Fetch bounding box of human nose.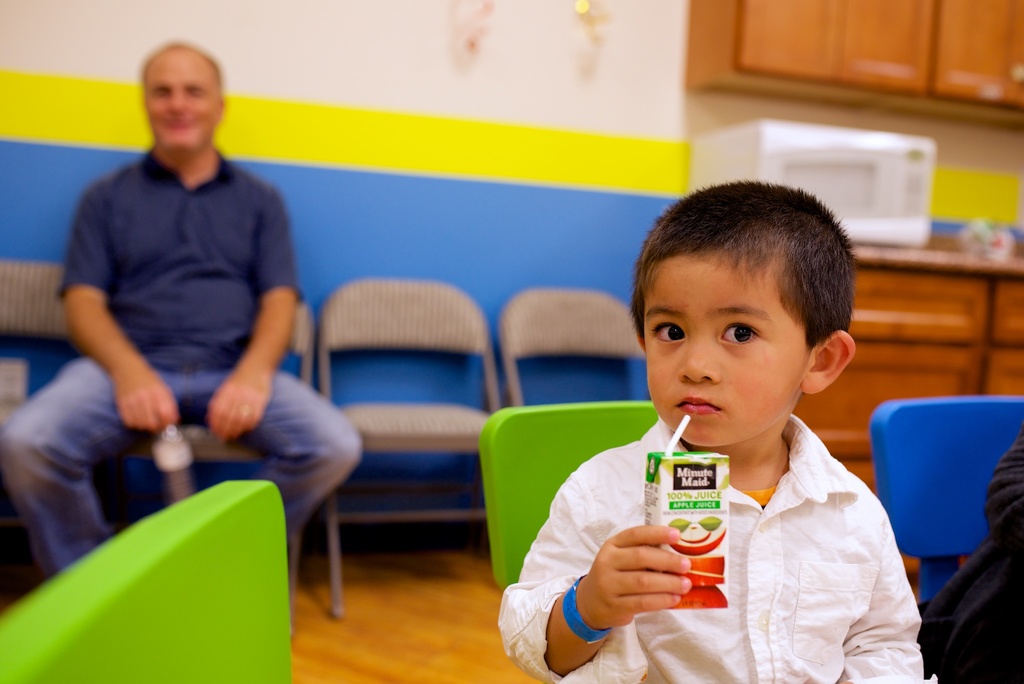
Bbox: locate(677, 338, 722, 381).
